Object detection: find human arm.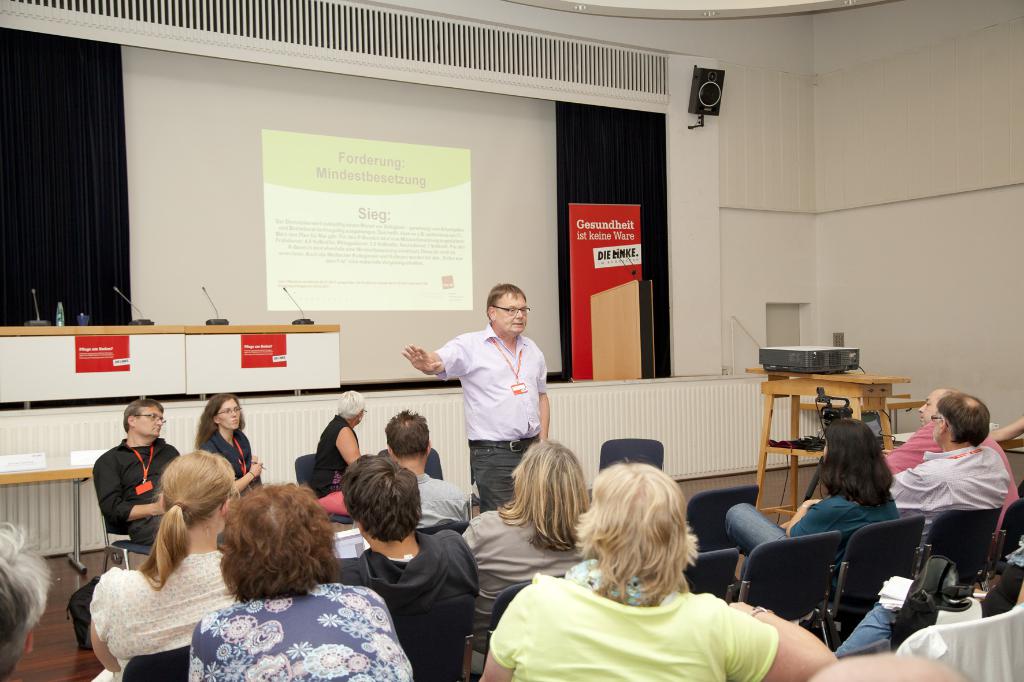
<box>879,440,947,518</box>.
